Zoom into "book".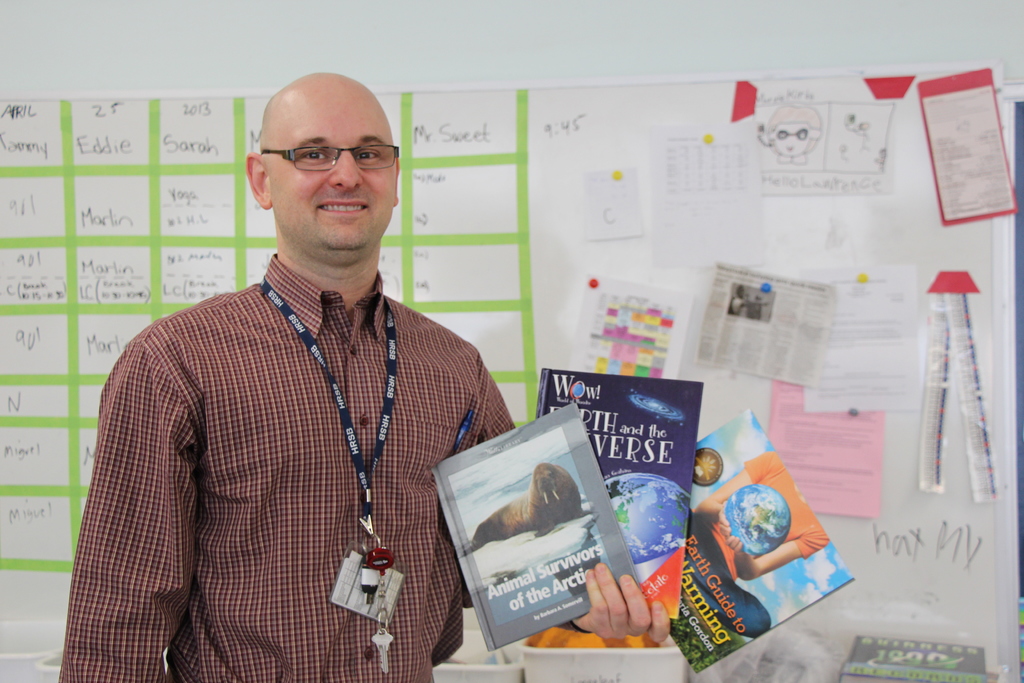
Zoom target: {"x1": 655, "y1": 409, "x2": 860, "y2": 677}.
